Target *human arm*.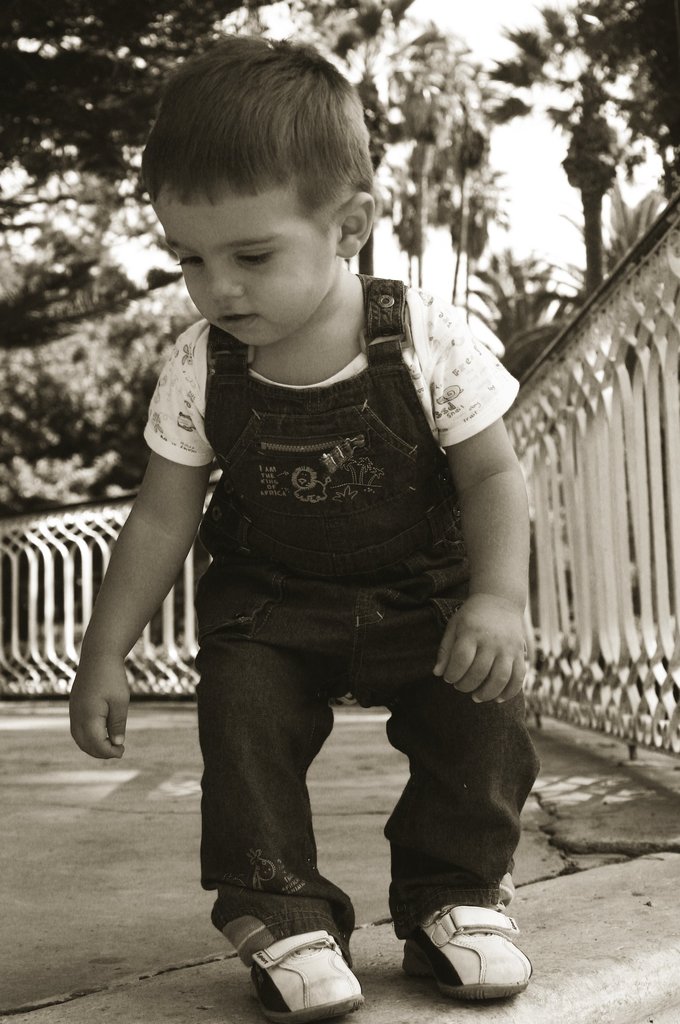
Target region: bbox=(76, 413, 213, 762).
